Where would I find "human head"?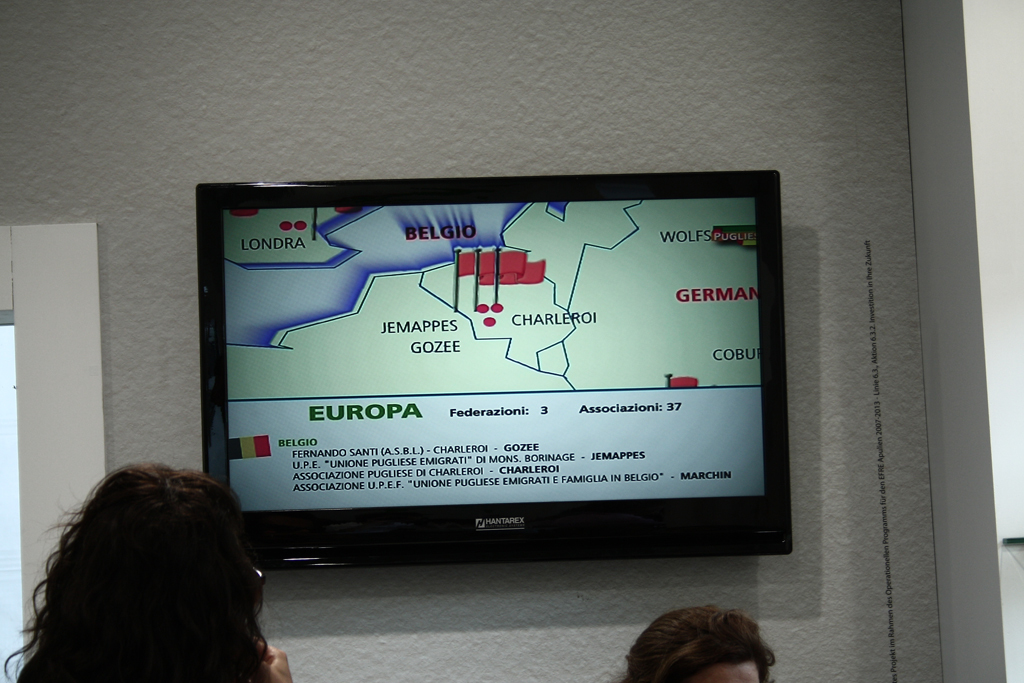
At 11 474 275 672.
